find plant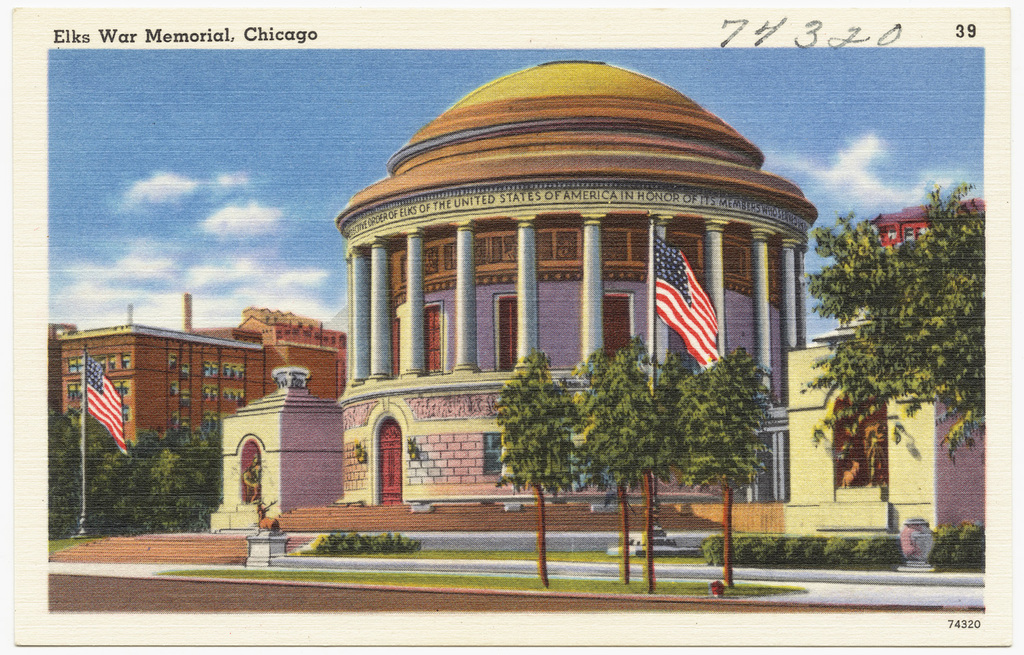
x1=51, y1=532, x2=75, y2=553
